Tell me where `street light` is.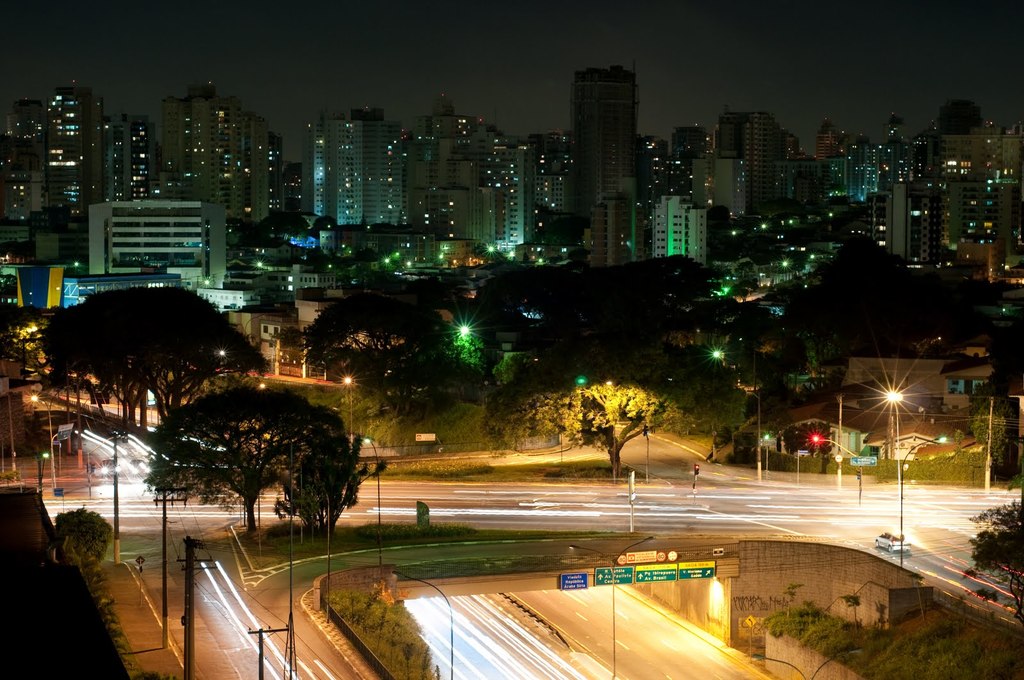
`street light` is at bbox=[28, 376, 84, 489].
